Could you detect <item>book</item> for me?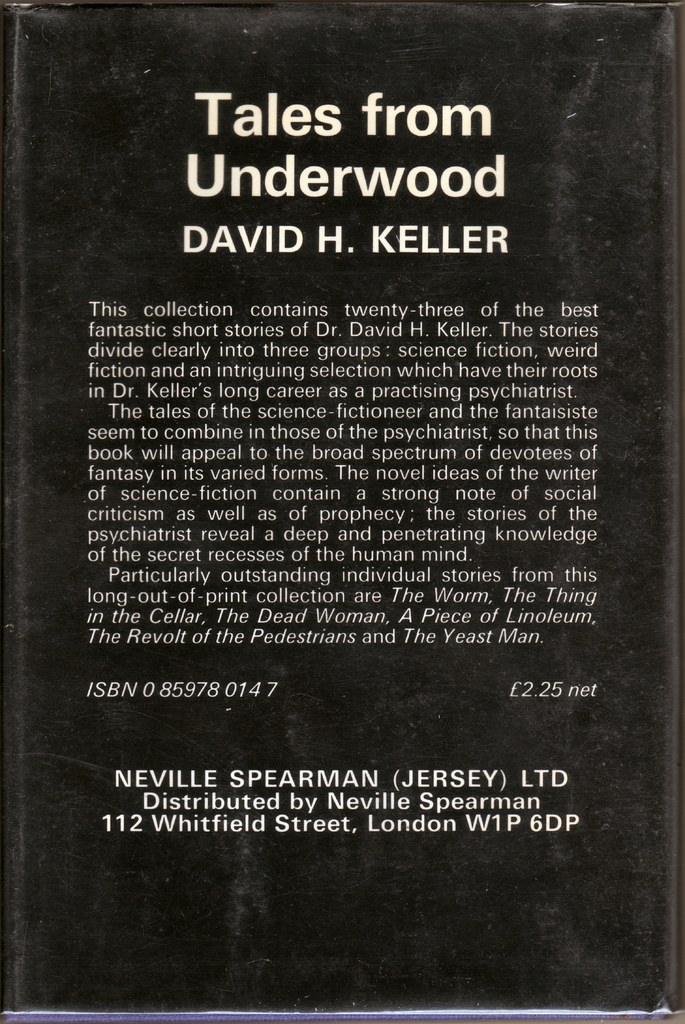
Detection result: 0,7,684,1017.
